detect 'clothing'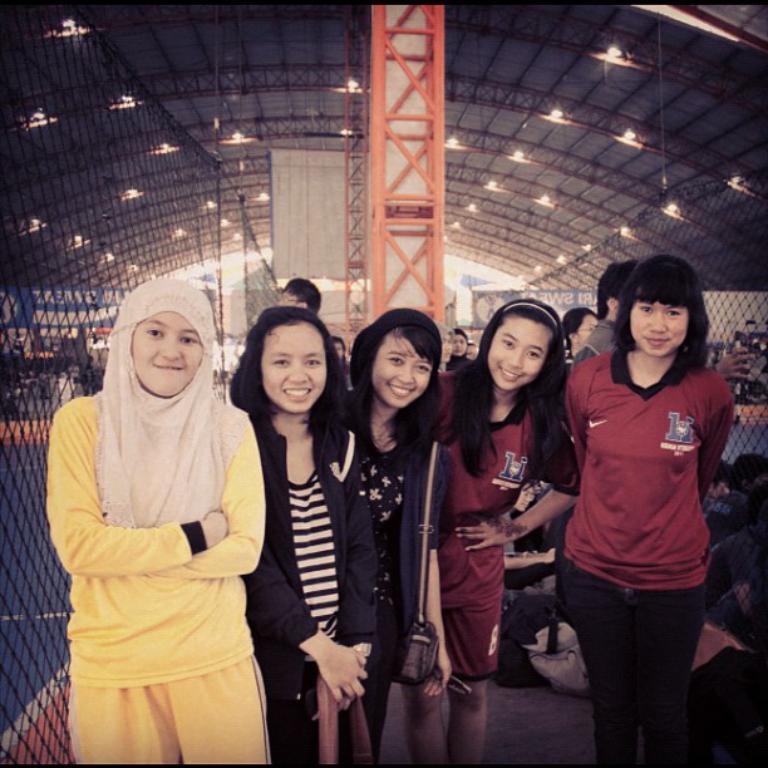
{"x1": 247, "y1": 408, "x2": 380, "y2": 767}
